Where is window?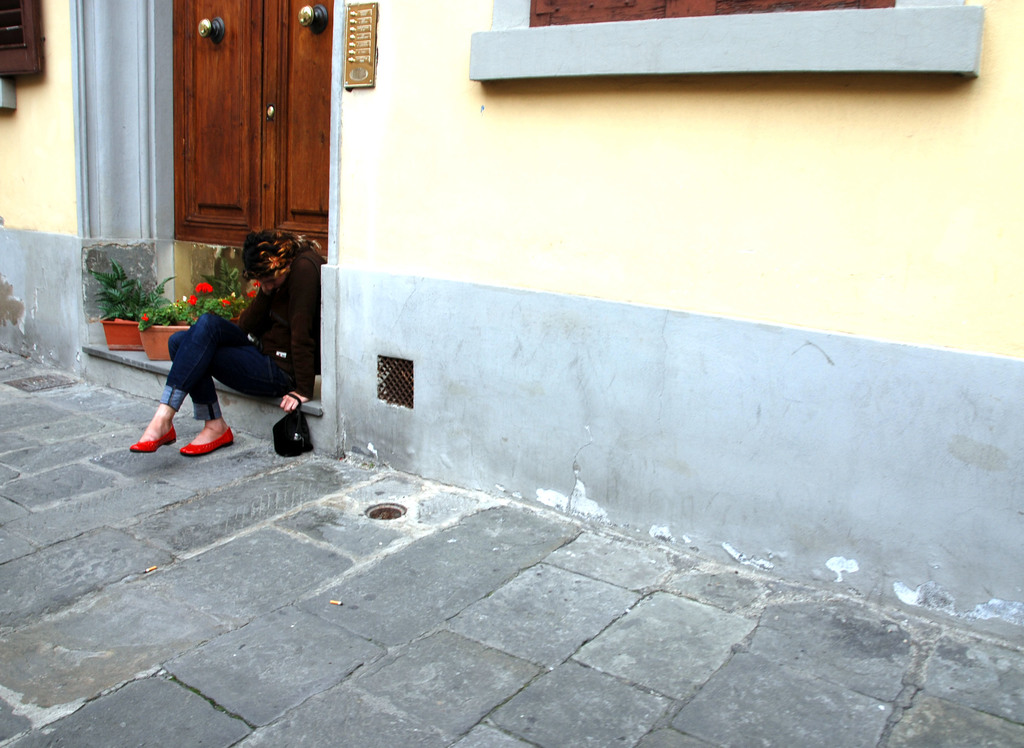
BBox(525, 0, 898, 25).
